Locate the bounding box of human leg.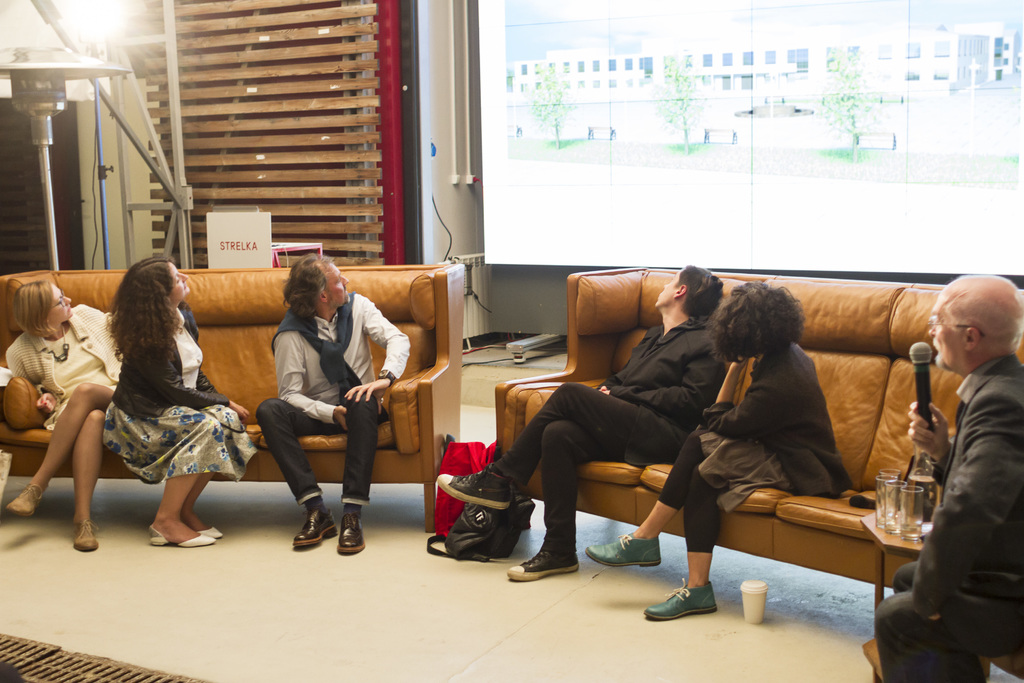
Bounding box: 182/466/223/536.
